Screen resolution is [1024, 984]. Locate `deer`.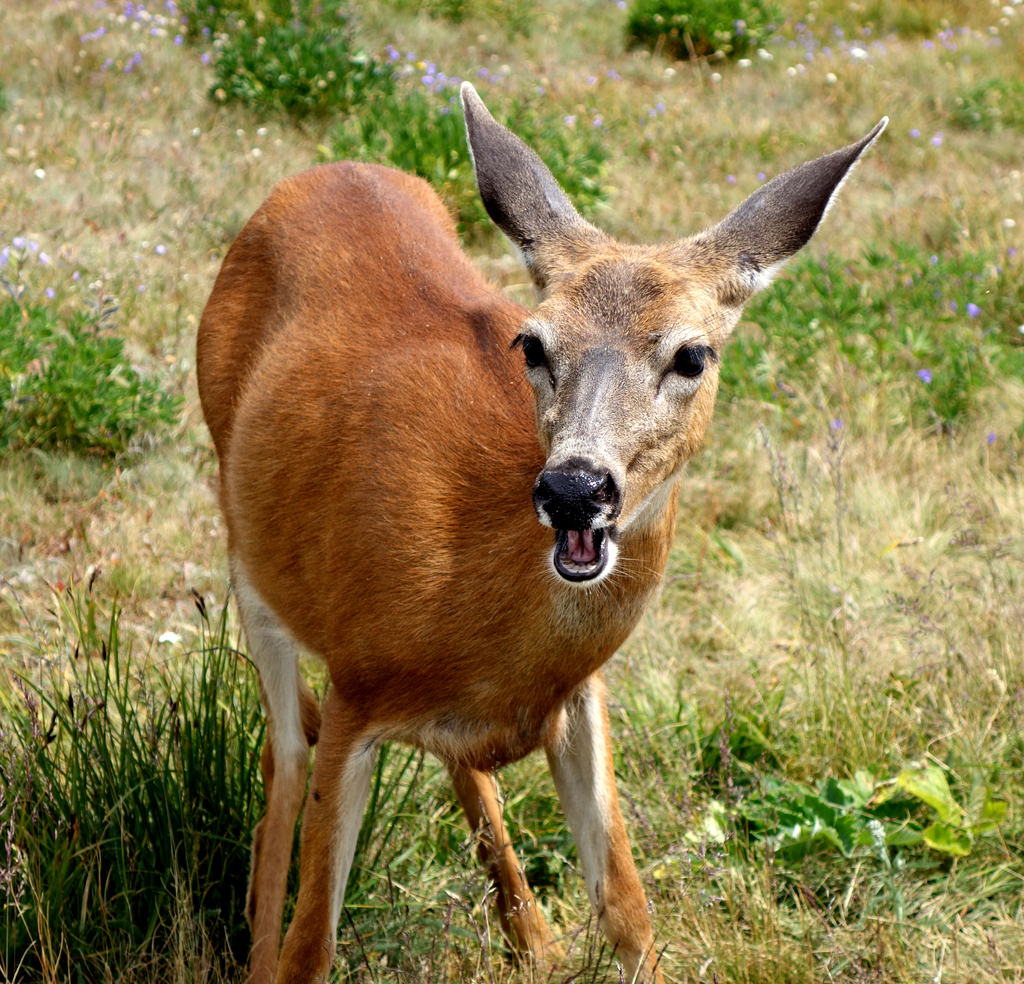
bbox(199, 80, 886, 983).
